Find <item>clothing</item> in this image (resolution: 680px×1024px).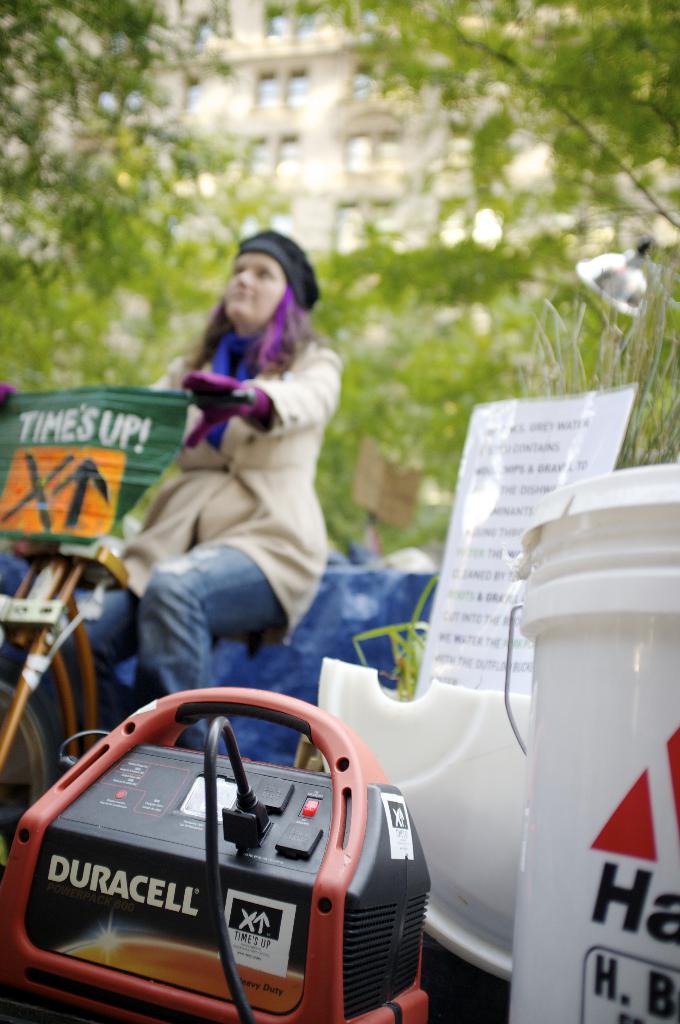
34,328,331,720.
